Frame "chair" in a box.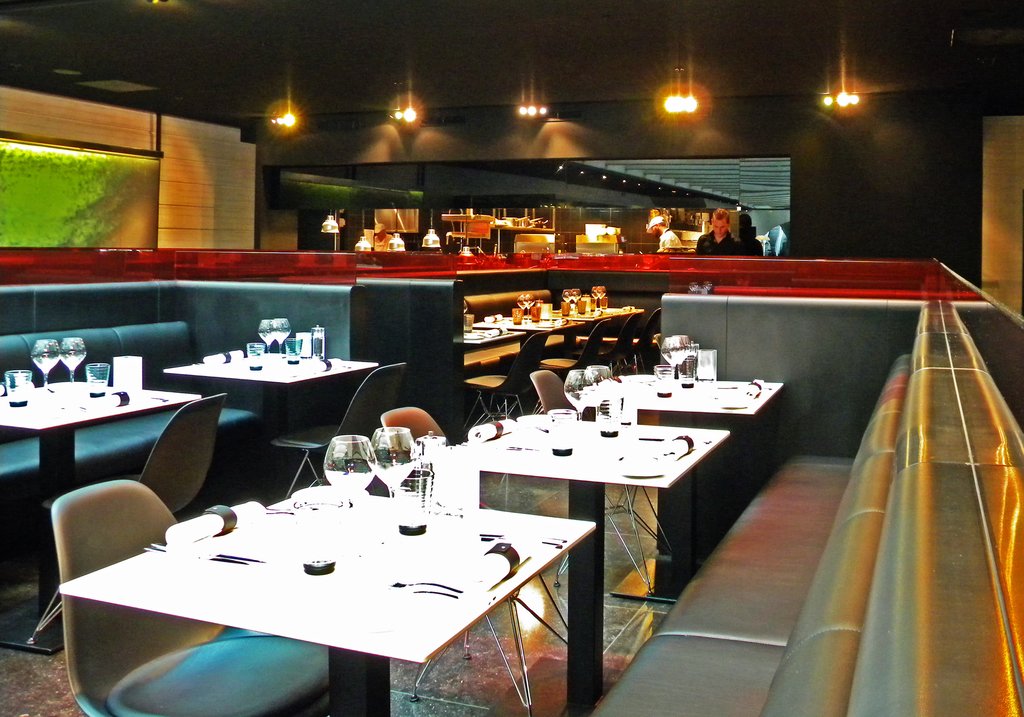
[x1=630, y1=307, x2=666, y2=378].
